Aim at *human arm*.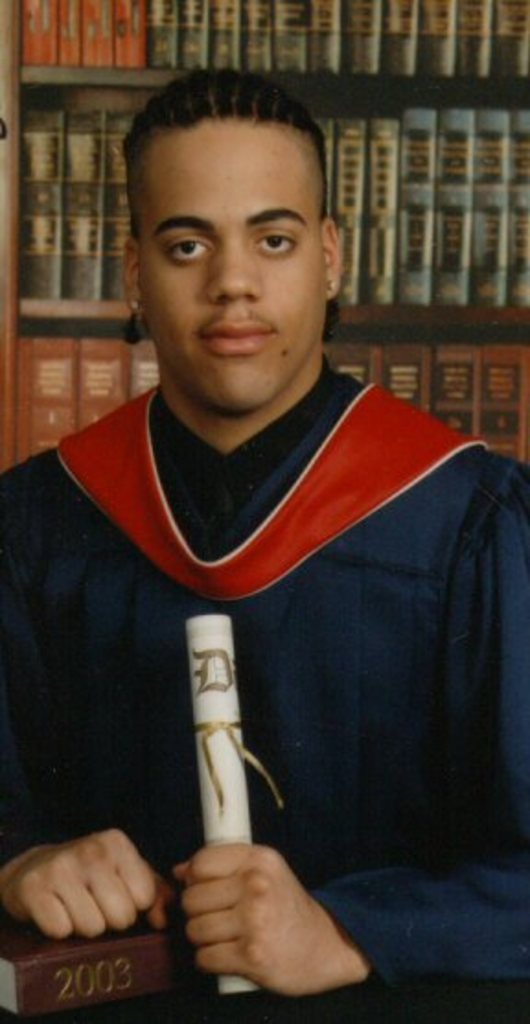
Aimed at [left=179, top=479, right=528, bottom=996].
